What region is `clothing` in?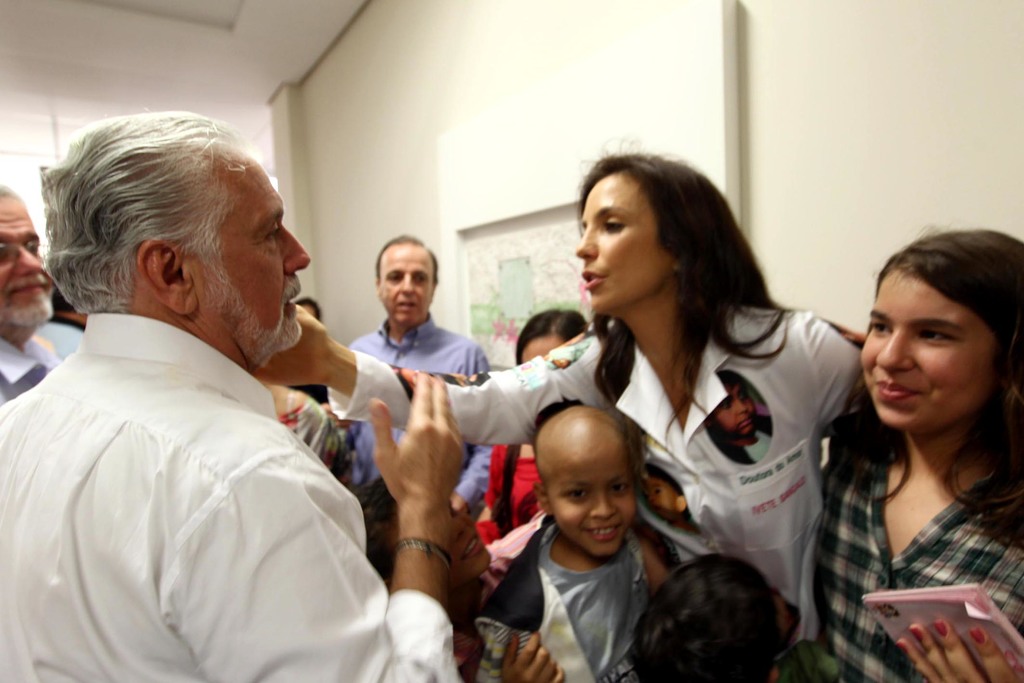
bbox=(15, 242, 407, 682).
